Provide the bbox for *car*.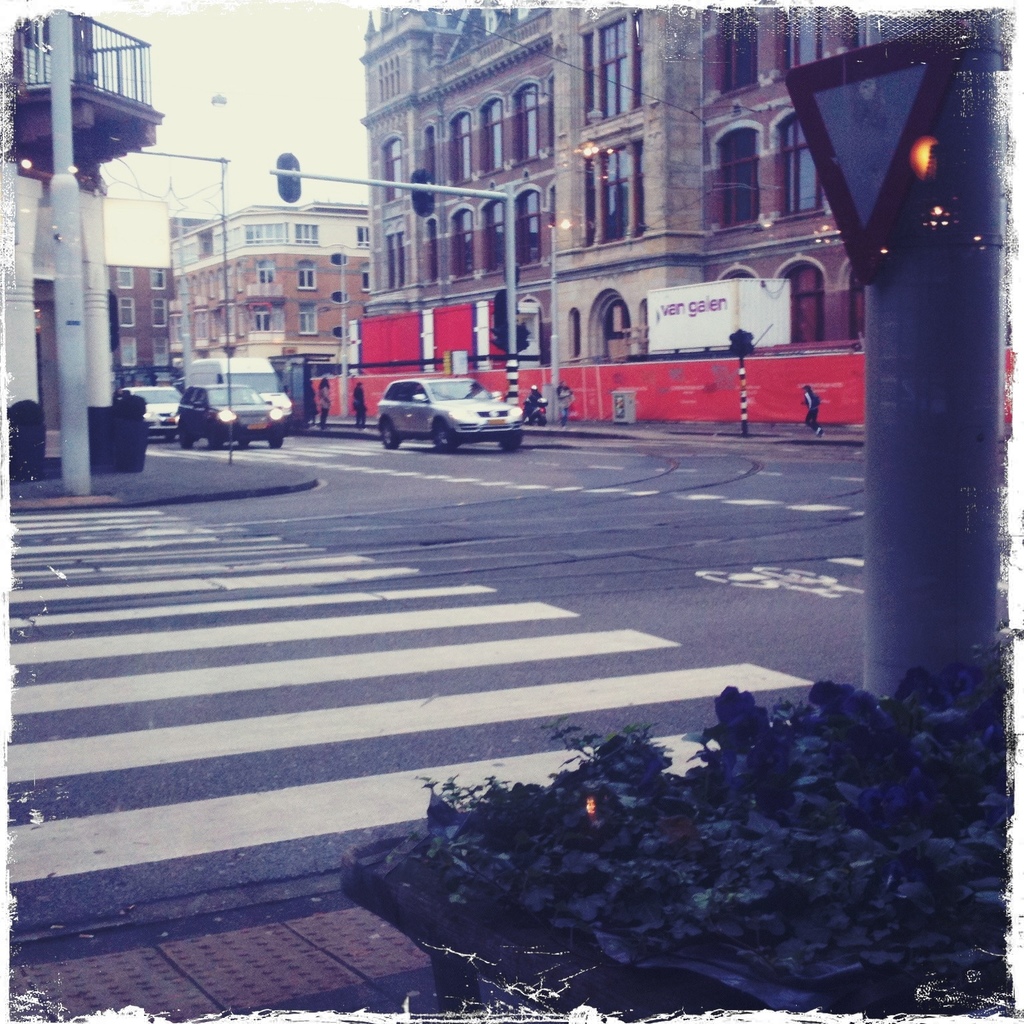
<bbox>121, 385, 189, 438</bbox>.
